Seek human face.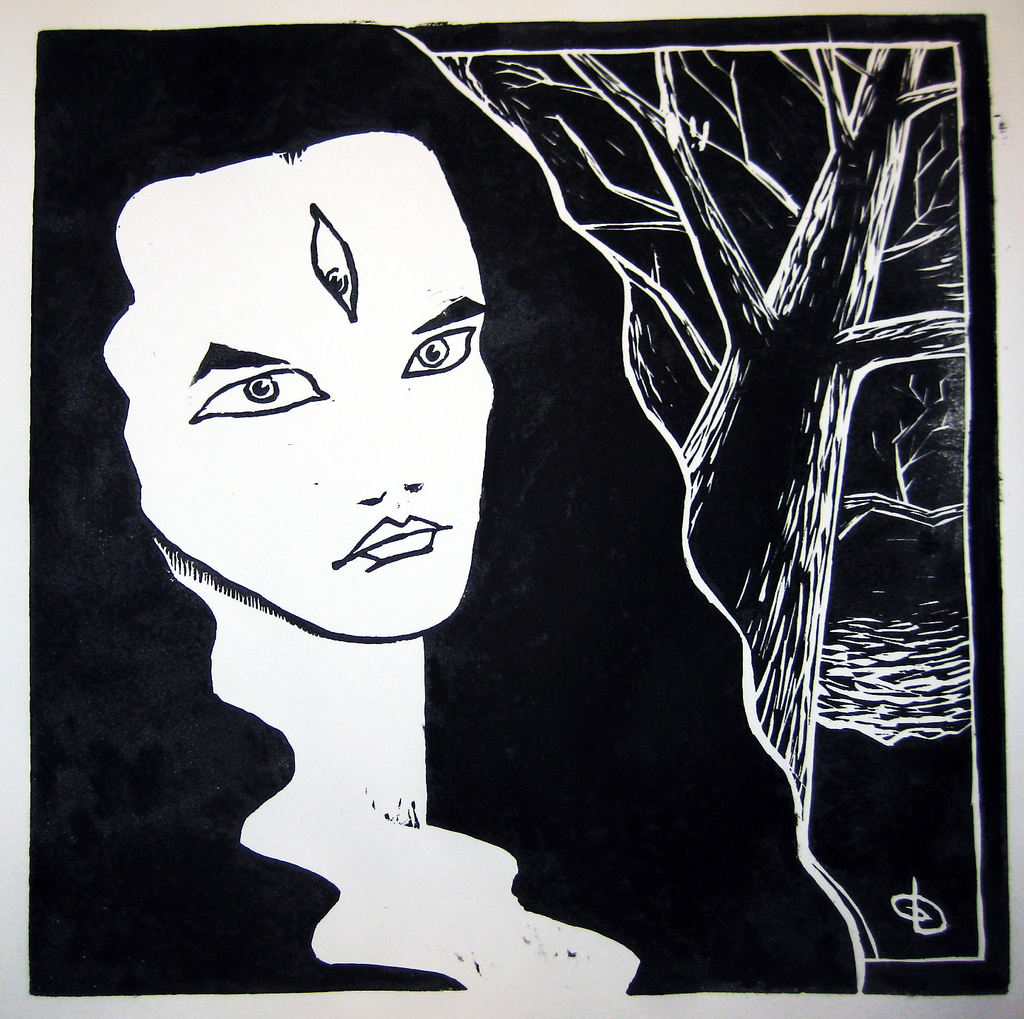
box(102, 131, 495, 639).
